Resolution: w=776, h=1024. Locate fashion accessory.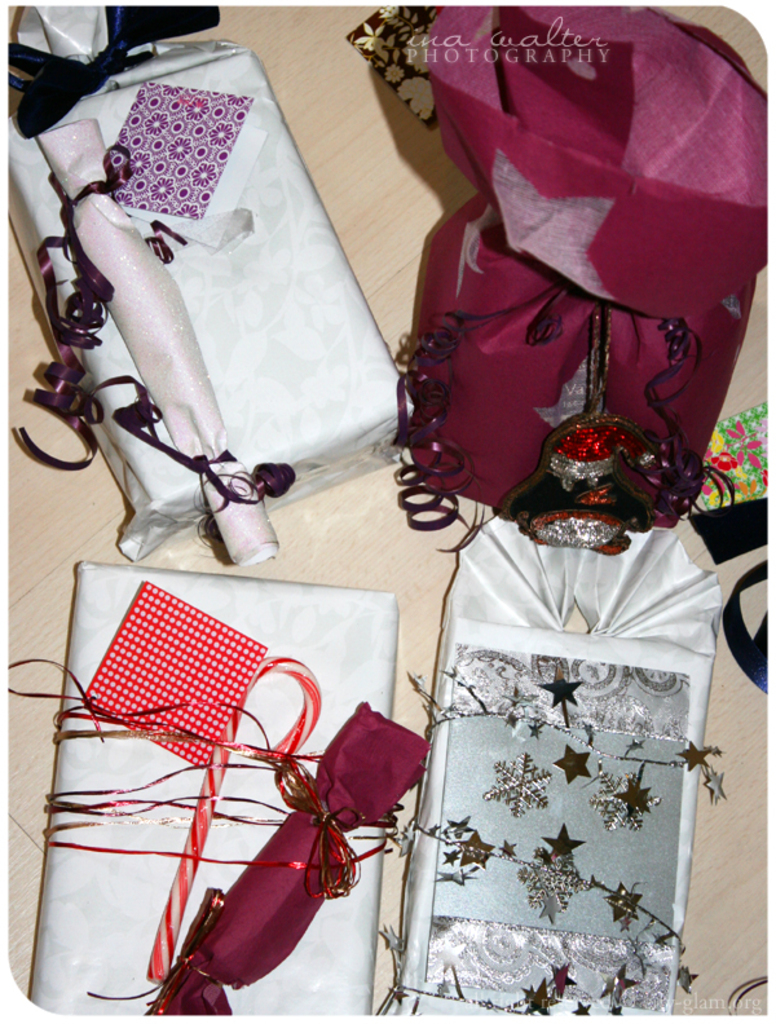
box=[387, 286, 736, 555].
